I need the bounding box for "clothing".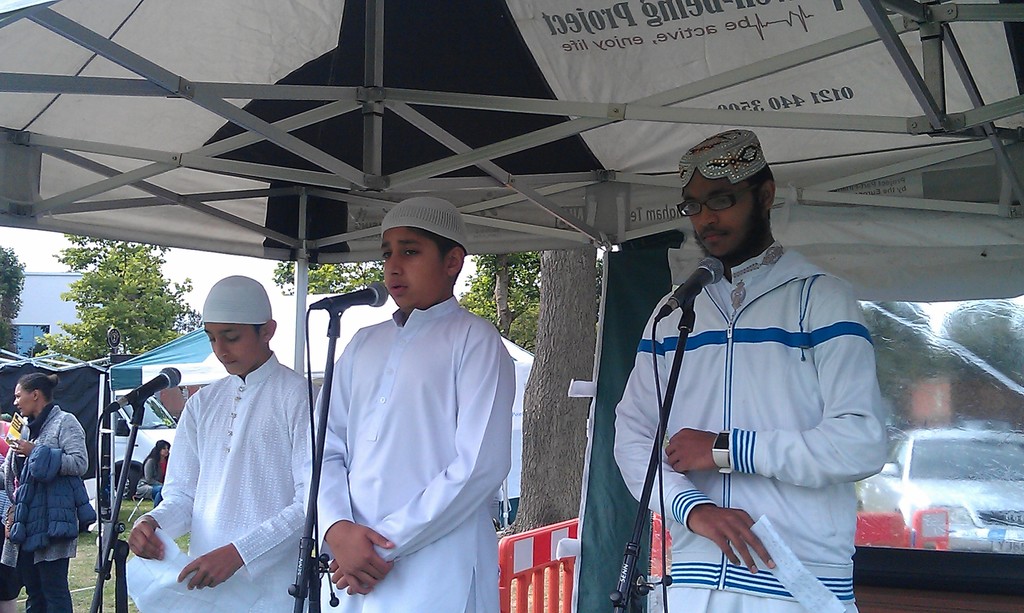
Here it is: bbox=[310, 291, 518, 612].
